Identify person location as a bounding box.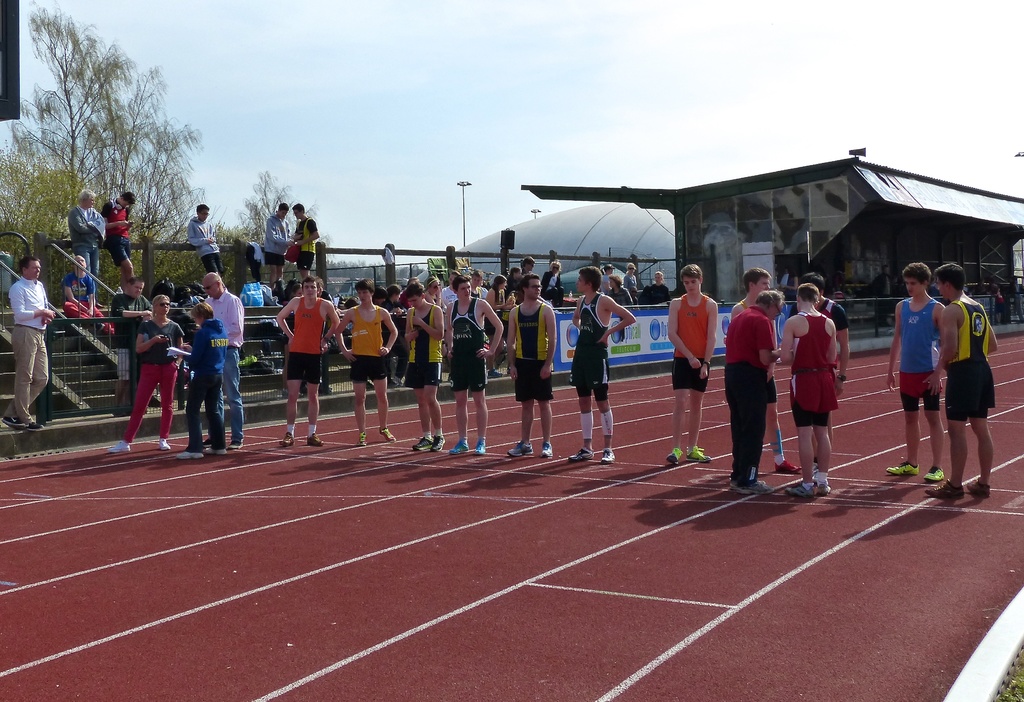
397, 273, 447, 453.
